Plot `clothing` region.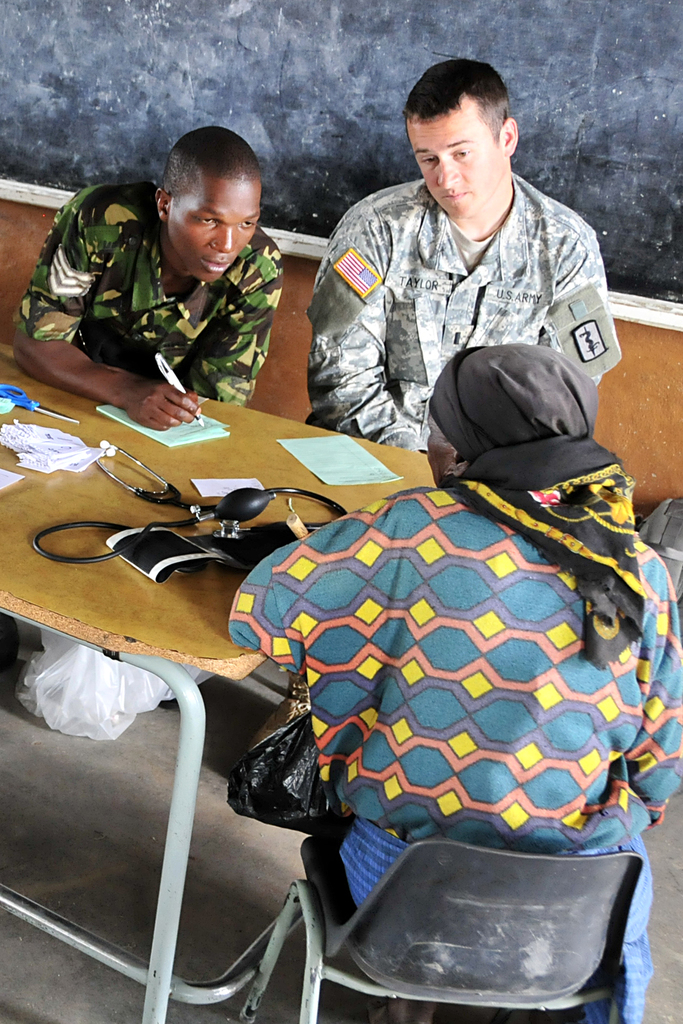
Plotted at {"left": 427, "top": 351, "right": 669, "bottom": 668}.
